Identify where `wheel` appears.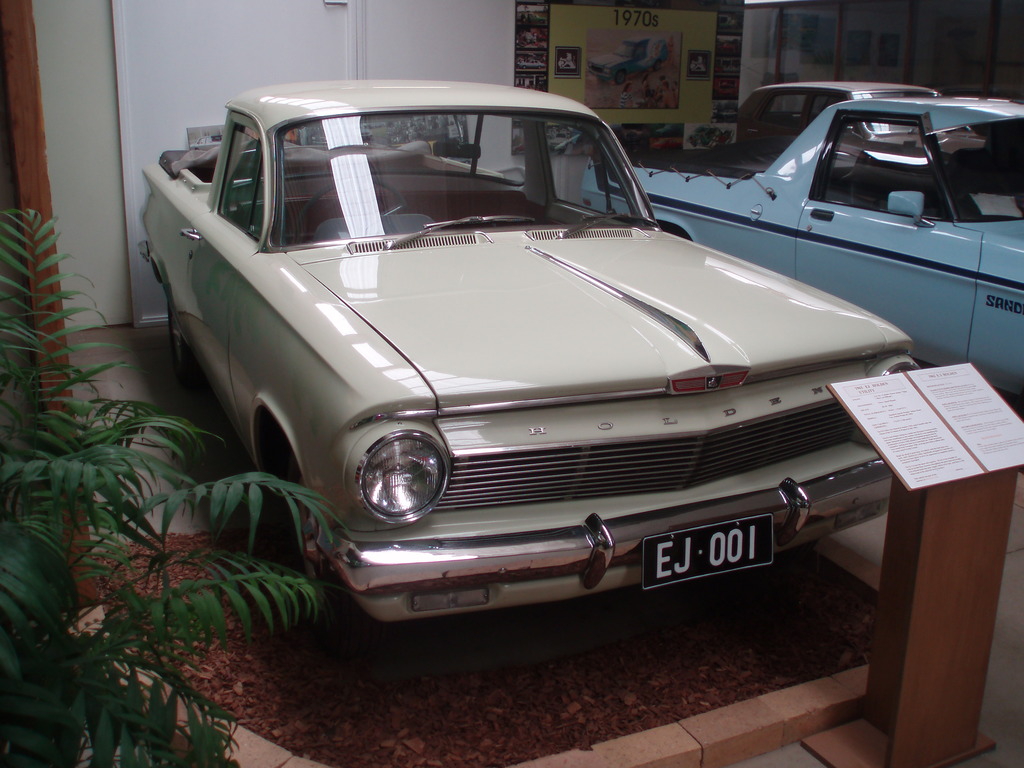
Appears at {"left": 252, "top": 412, "right": 331, "bottom": 589}.
